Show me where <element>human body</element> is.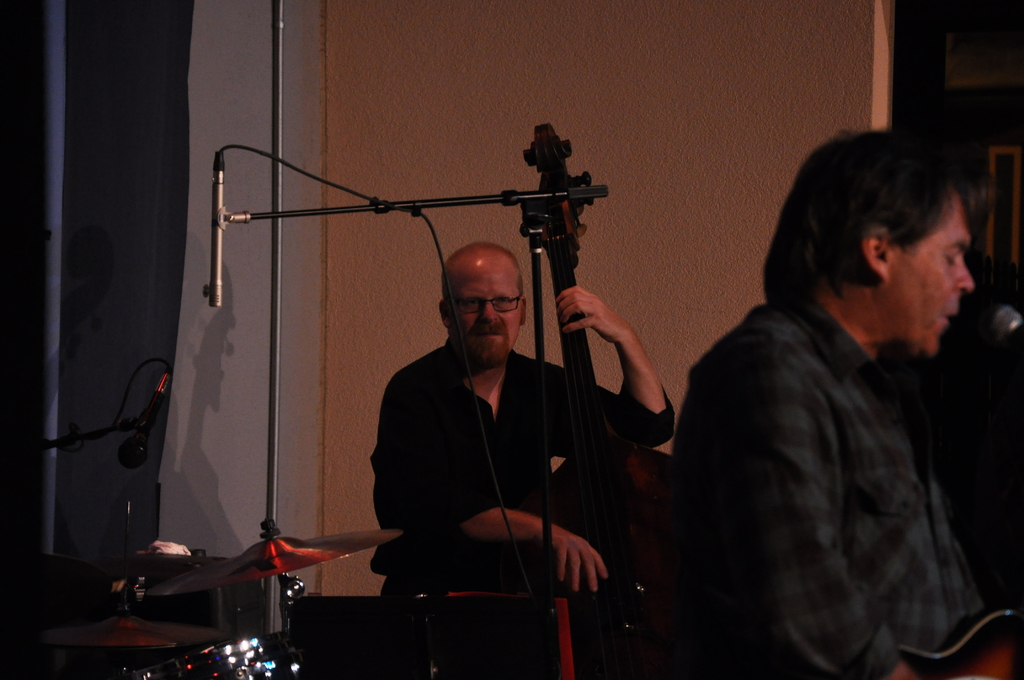
<element>human body</element> is at [left=683, top=307, right=1023, bottom=679].
